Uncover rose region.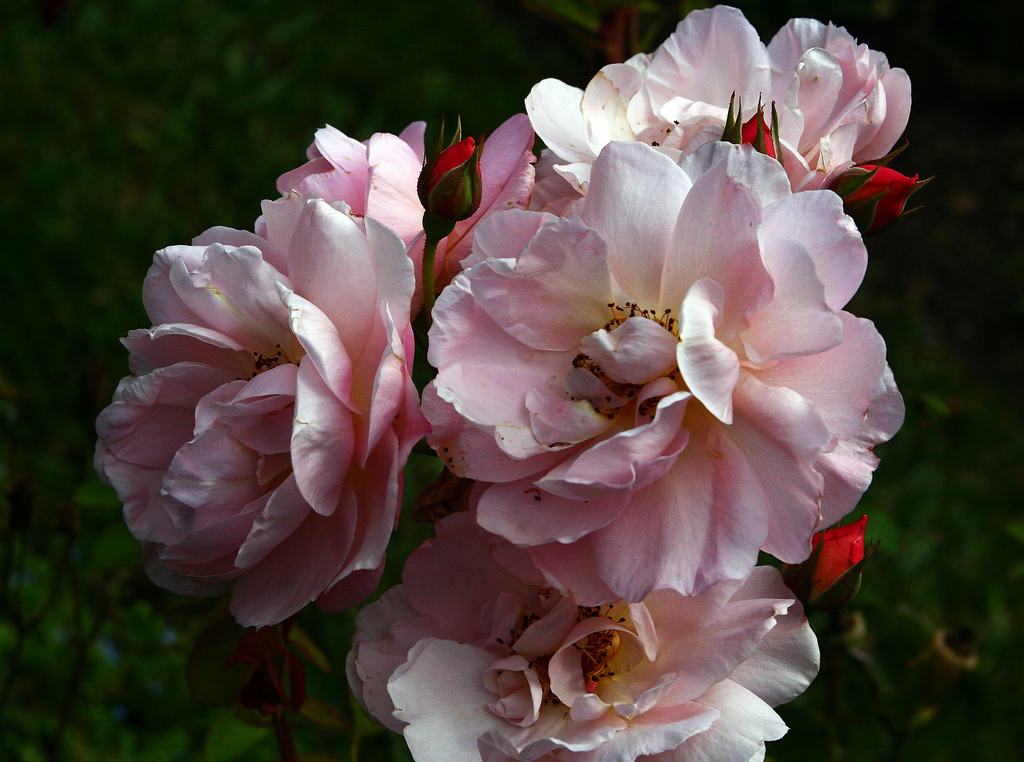
Uncovered: l=420, t=142, r=906, b=606.
